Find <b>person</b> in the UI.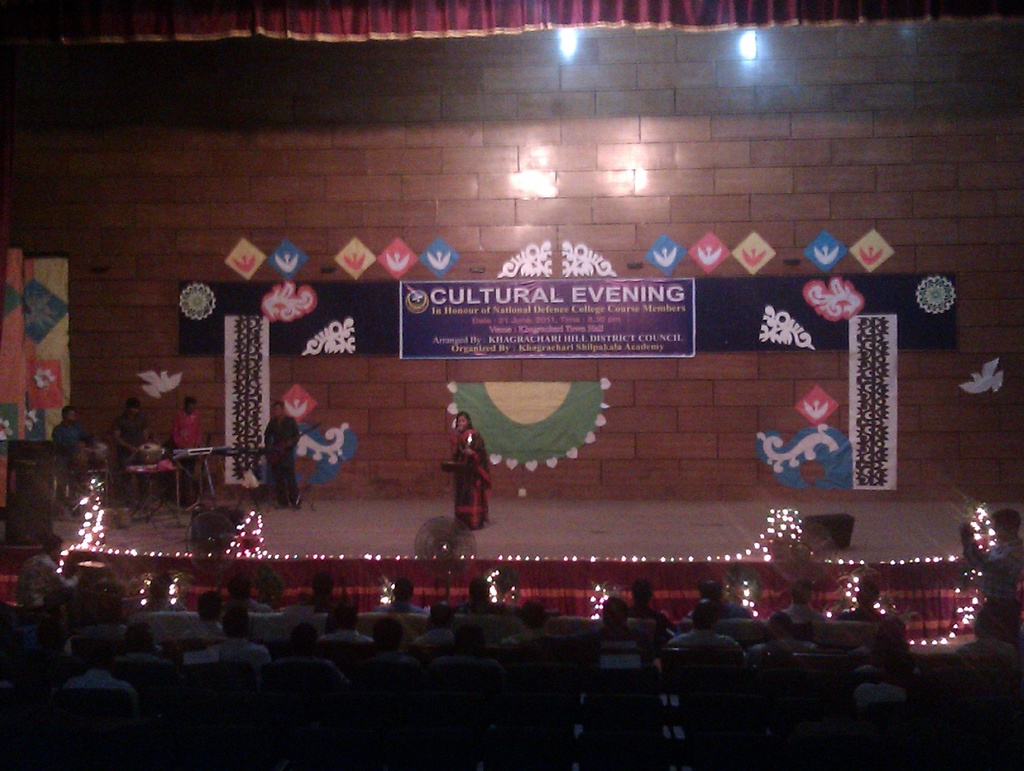
UI element at [left=180, top=591, right=226, bottom=644].
